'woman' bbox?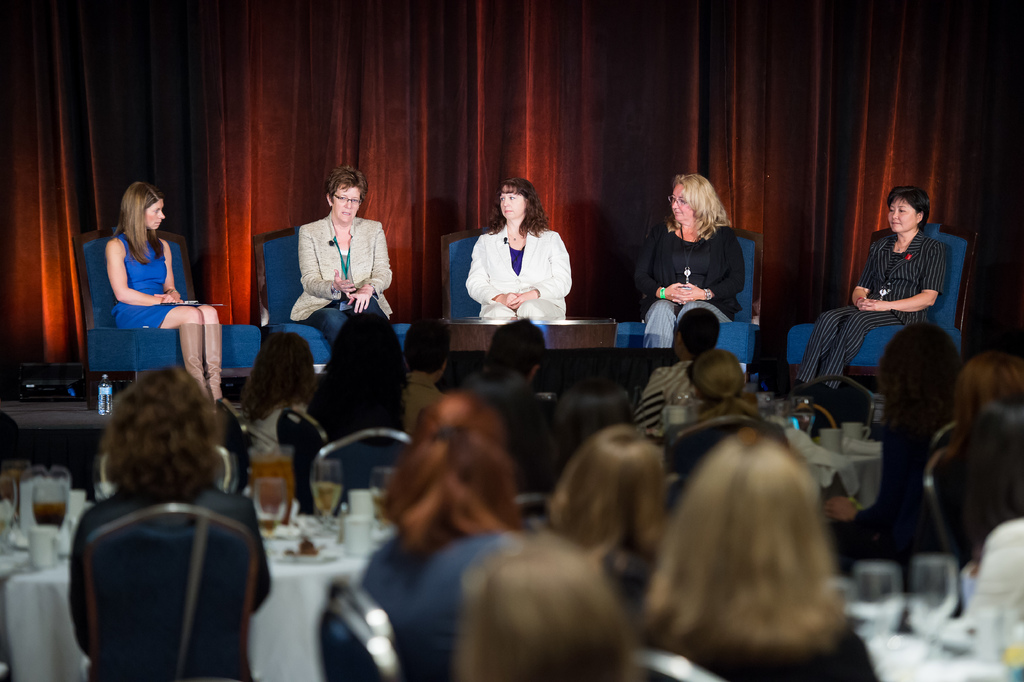
644/170/740/354
